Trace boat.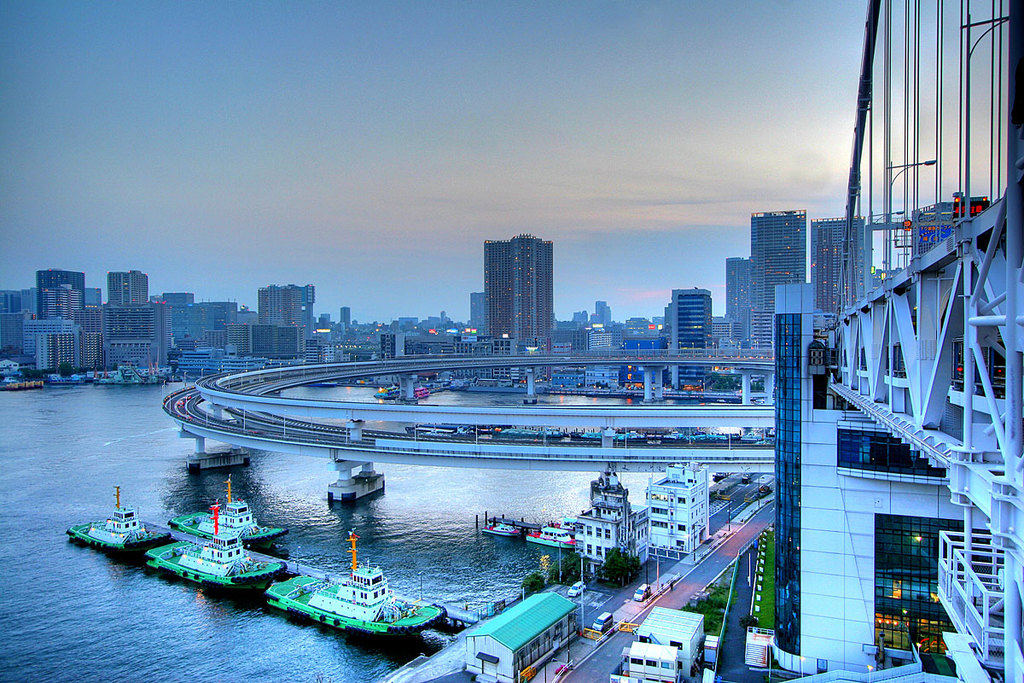
Traced to bbox(254, 555, 439, 651).
